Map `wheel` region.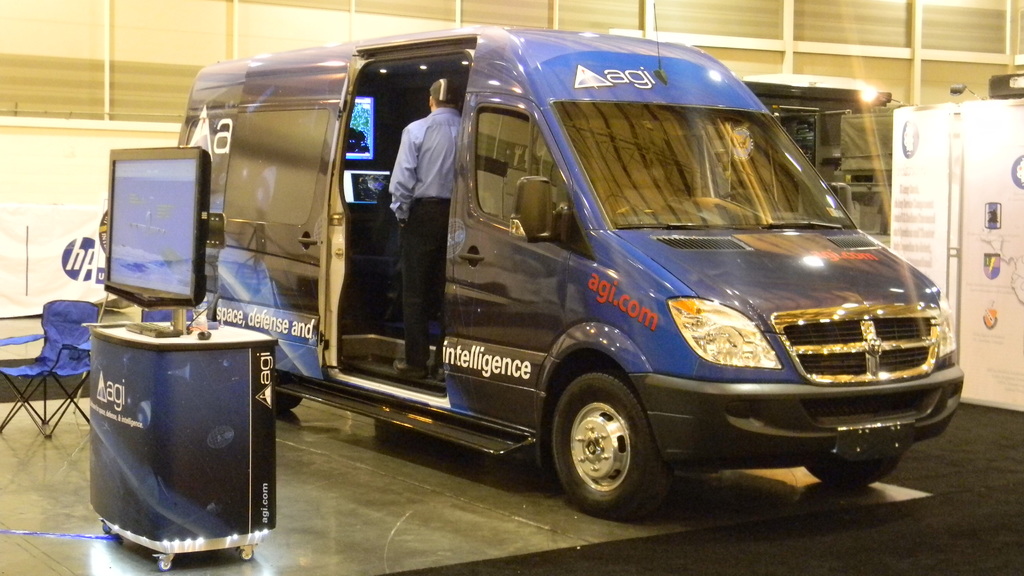
Mapped to crop(550, 369, 657, 504).
